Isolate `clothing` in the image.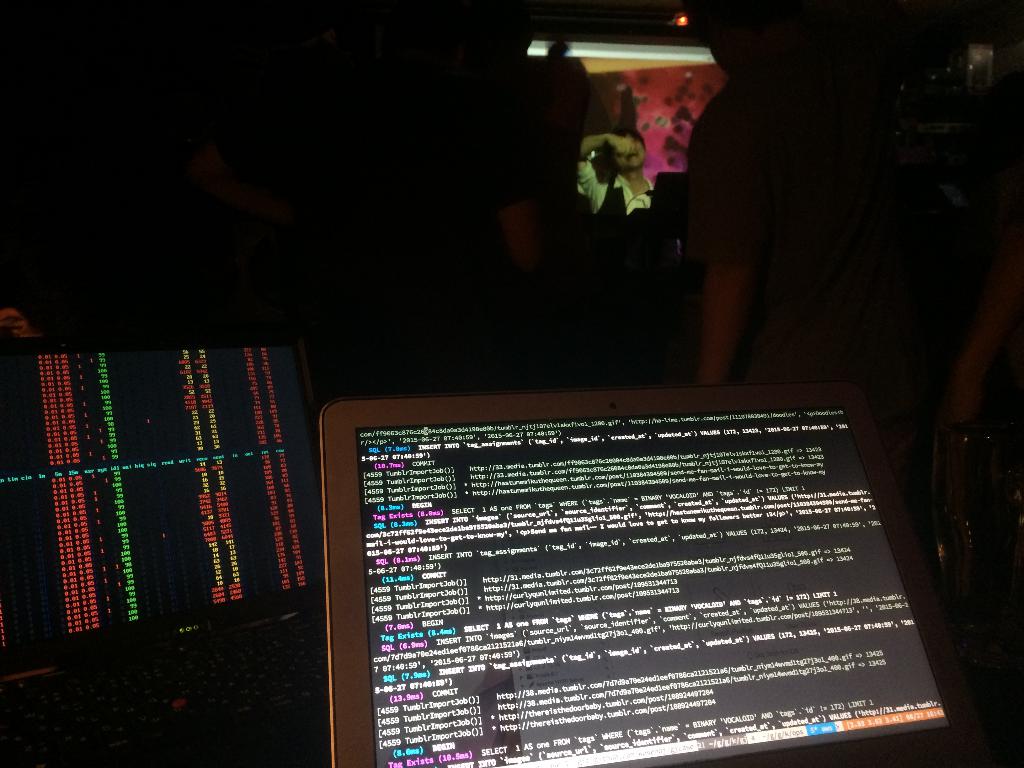
Isolated region: 680/76/931/425.
